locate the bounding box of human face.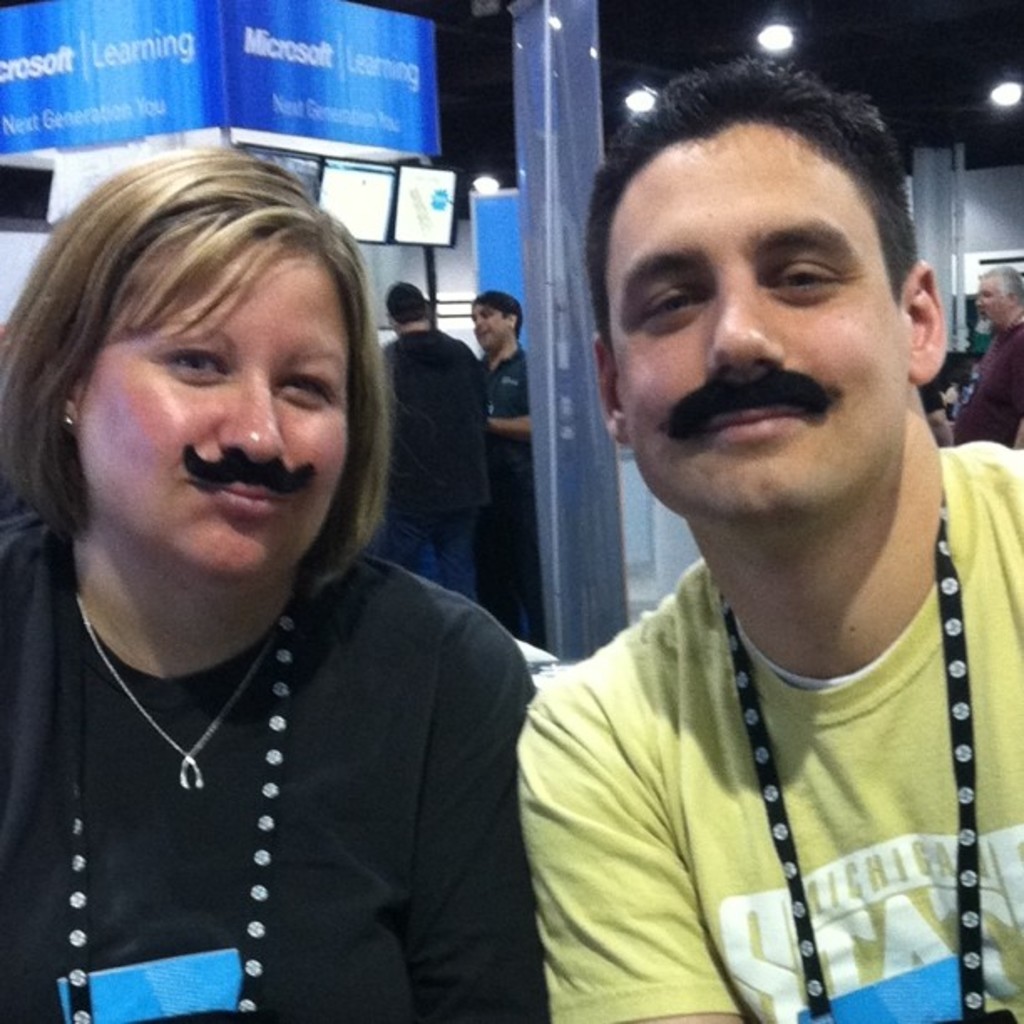
Bounding box: (x1=79, y1=263, x2=350, y2=581).
